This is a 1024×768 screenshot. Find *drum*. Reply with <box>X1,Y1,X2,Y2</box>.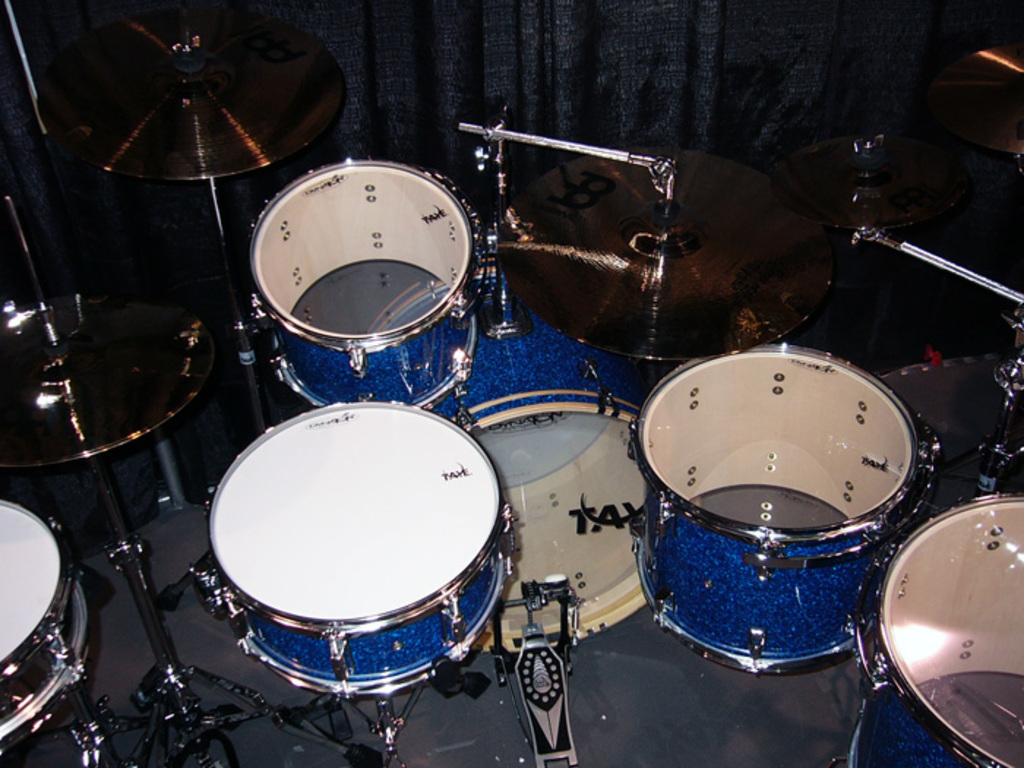
<box>0,499,91,758</box>.
